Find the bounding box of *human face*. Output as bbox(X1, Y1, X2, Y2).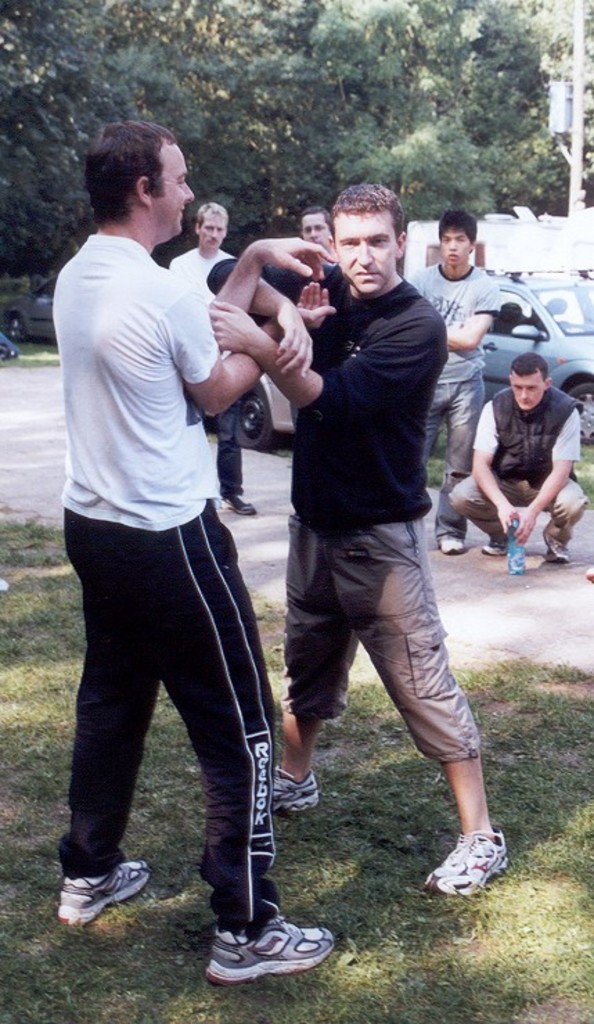
bbox(302, 206, 328, 249).
